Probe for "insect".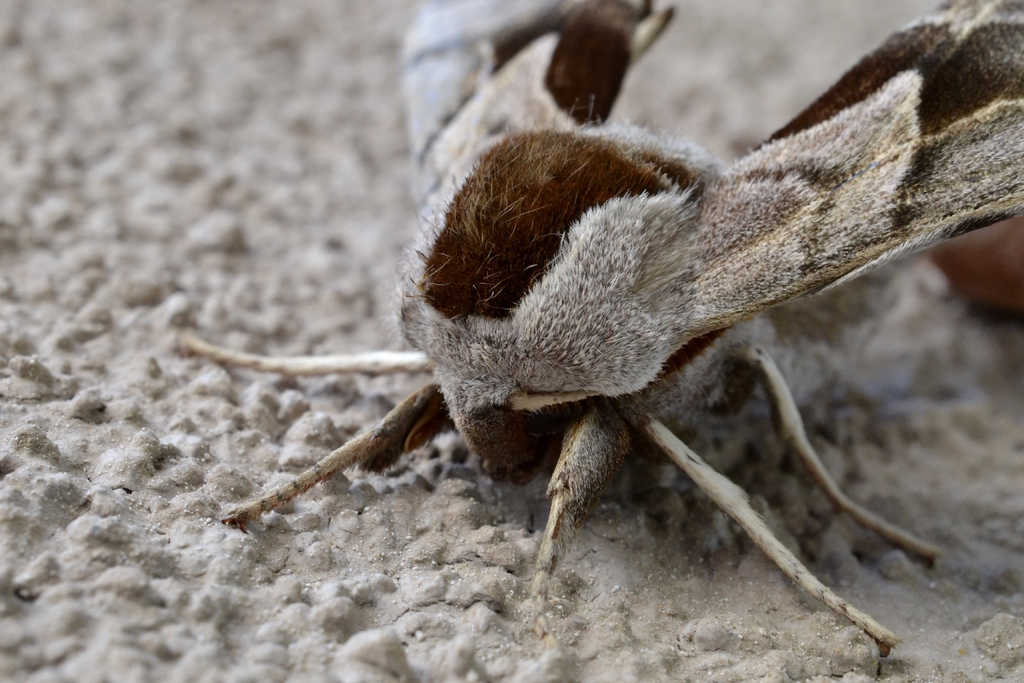
Probe result: 168:0:1023:661.
